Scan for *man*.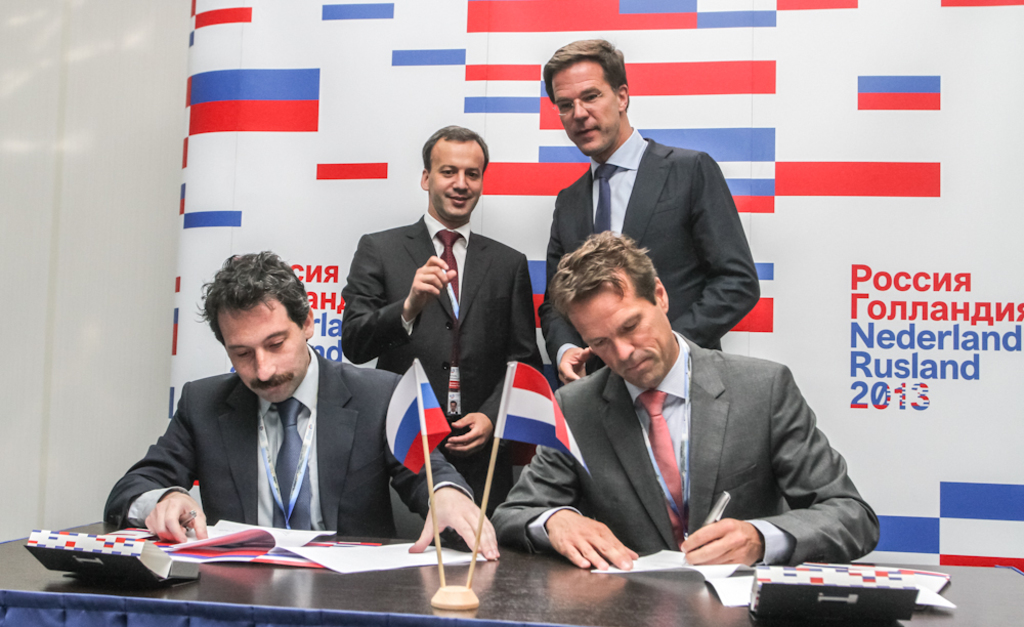
Scan result: 527/253/869/599.
